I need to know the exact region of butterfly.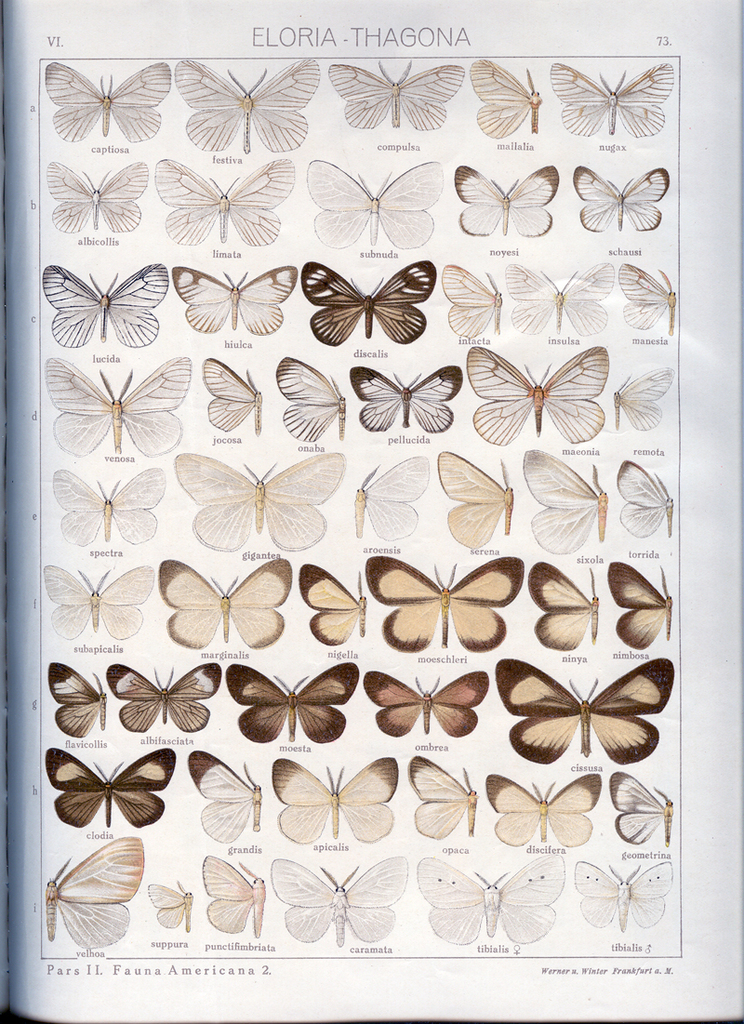
Region: <bbox>529, 551, 604, 657</bbox>.
